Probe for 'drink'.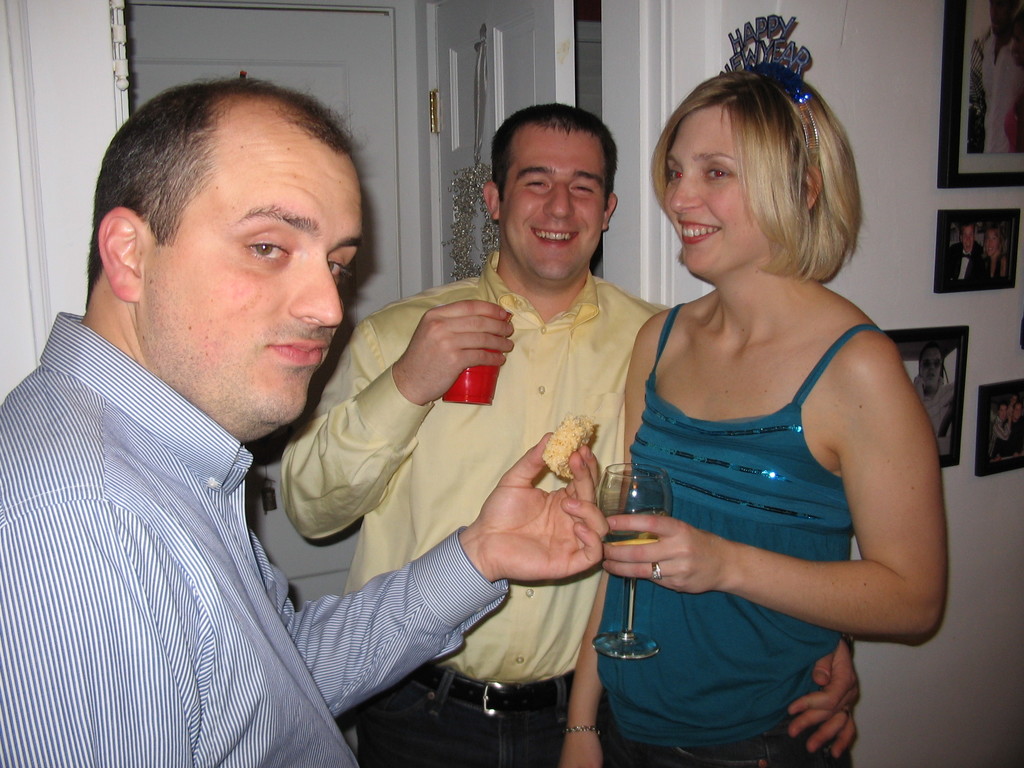
Probe result: bbox=(604, 513, 661, 542).
